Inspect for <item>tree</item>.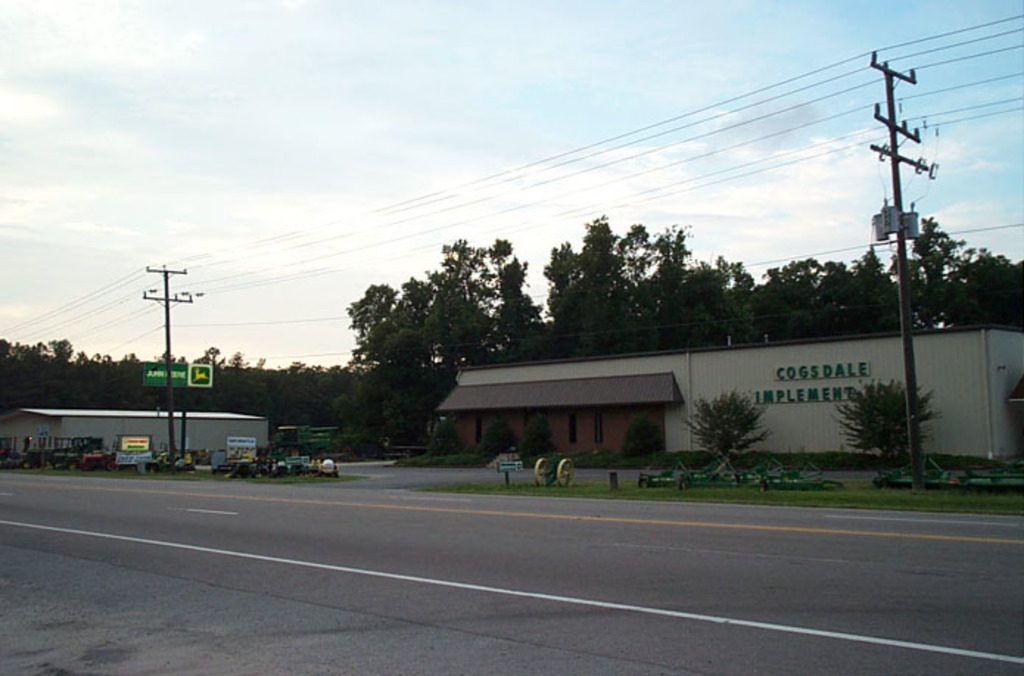
Inspection: (430, 244, 502, 365).
